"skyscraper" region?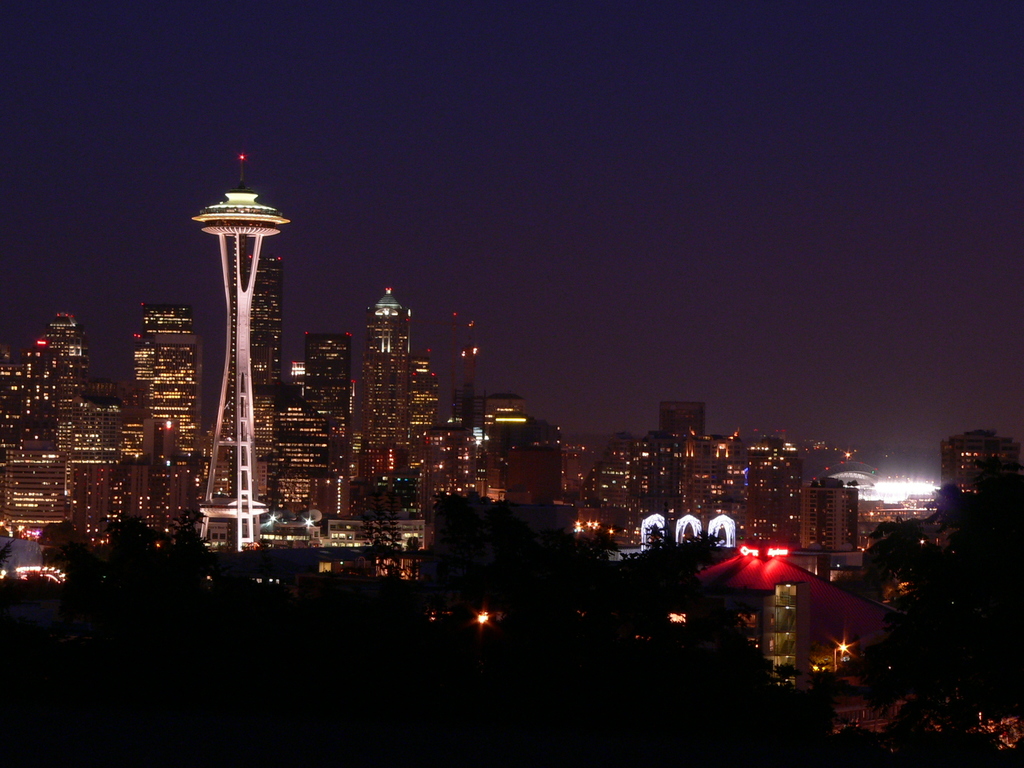
[x1=662, y1=404, x2=707, y2=440]
